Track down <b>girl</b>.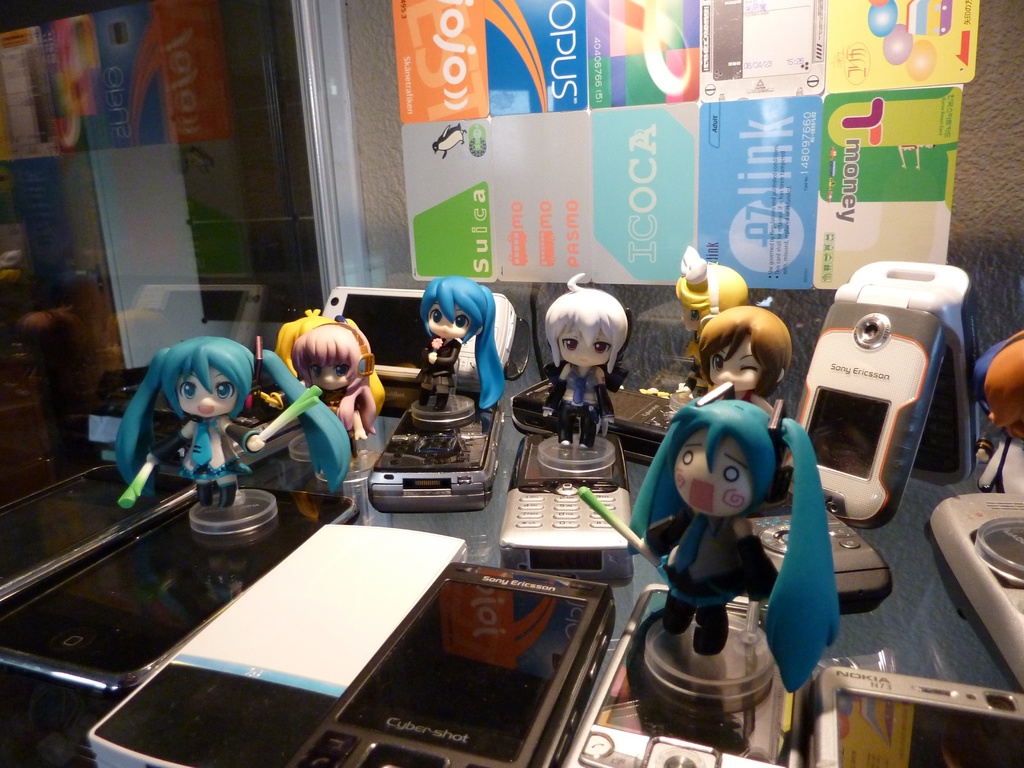
Tracked to bbox=(412, 274, 505, 403).
